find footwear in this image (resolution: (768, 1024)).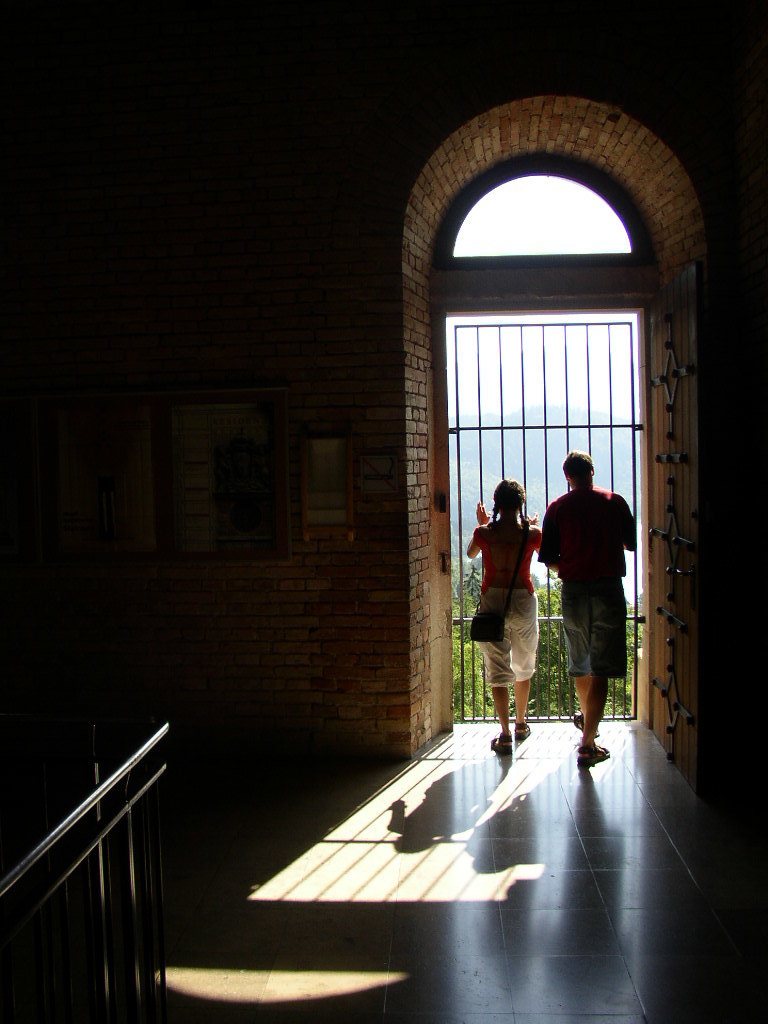
[x1=491, y1=736, x2=513, y2=757].
